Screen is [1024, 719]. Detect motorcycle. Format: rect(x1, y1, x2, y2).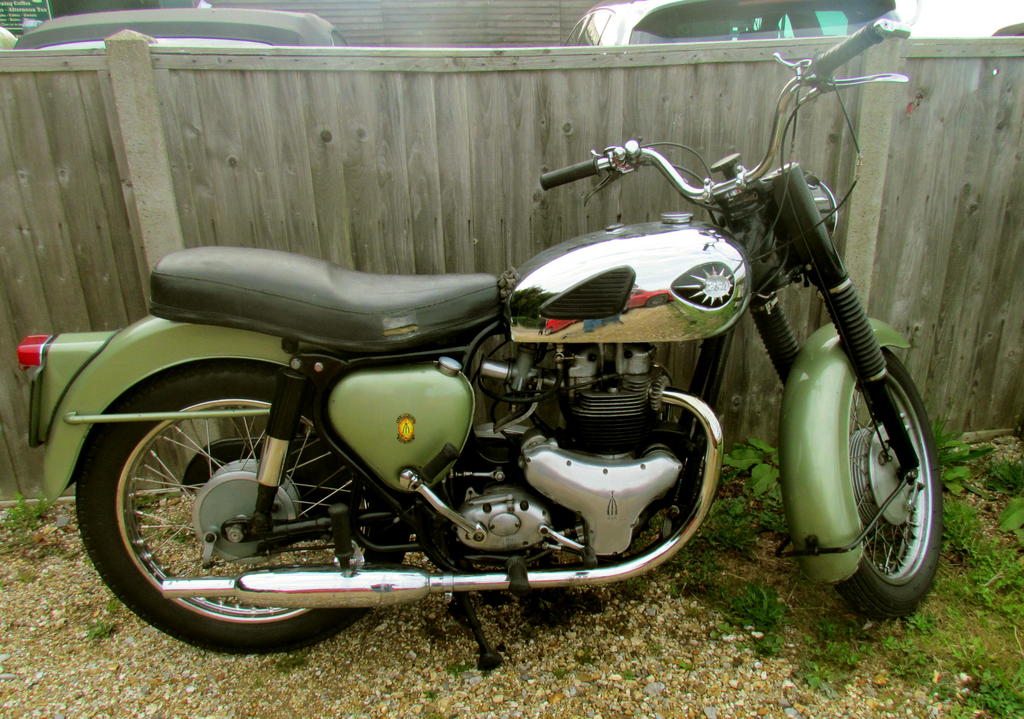
rect(16, 20, 947, 669).
